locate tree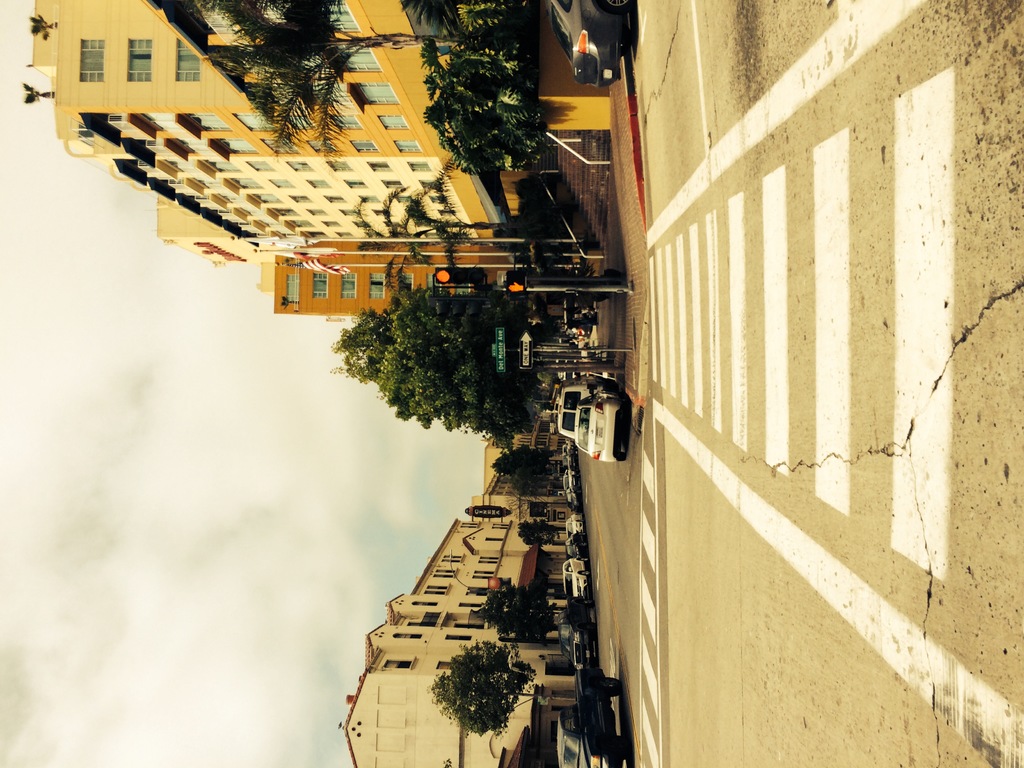
507, 480, 565, 495
